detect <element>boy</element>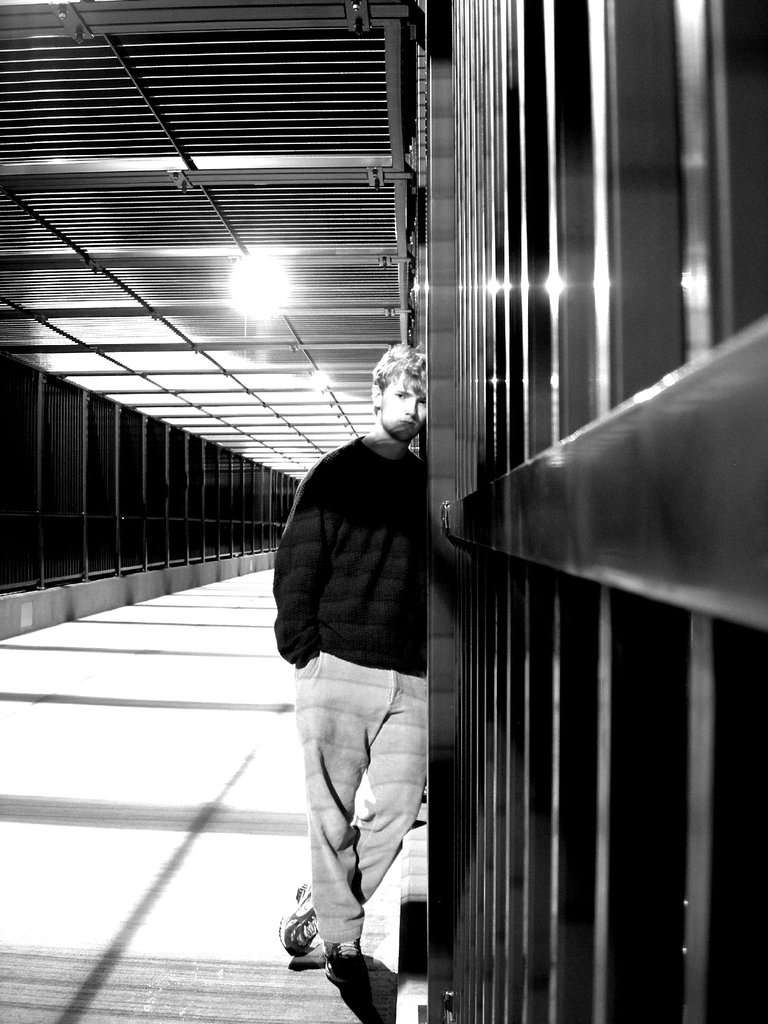
rect(256, 326, 485, 995)
